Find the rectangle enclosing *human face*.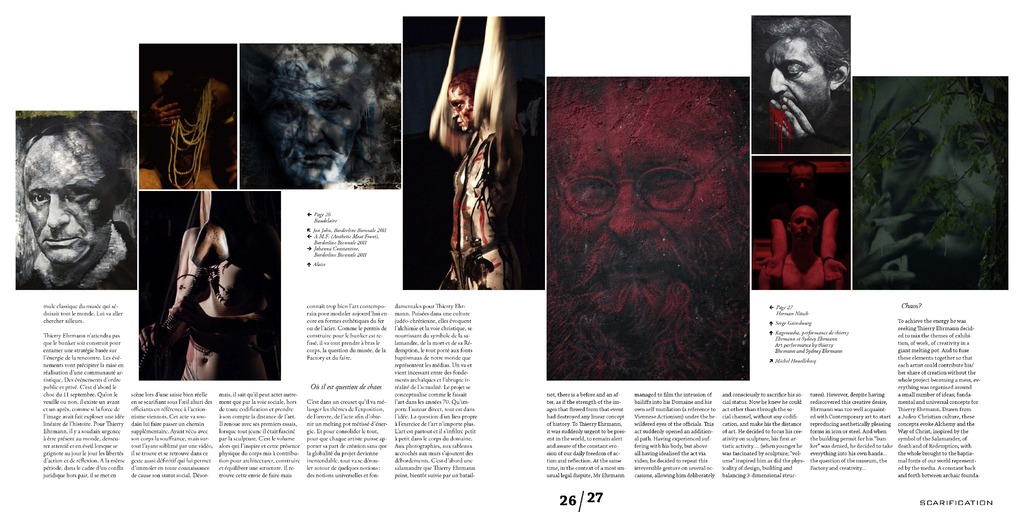
451,88,473,130.
